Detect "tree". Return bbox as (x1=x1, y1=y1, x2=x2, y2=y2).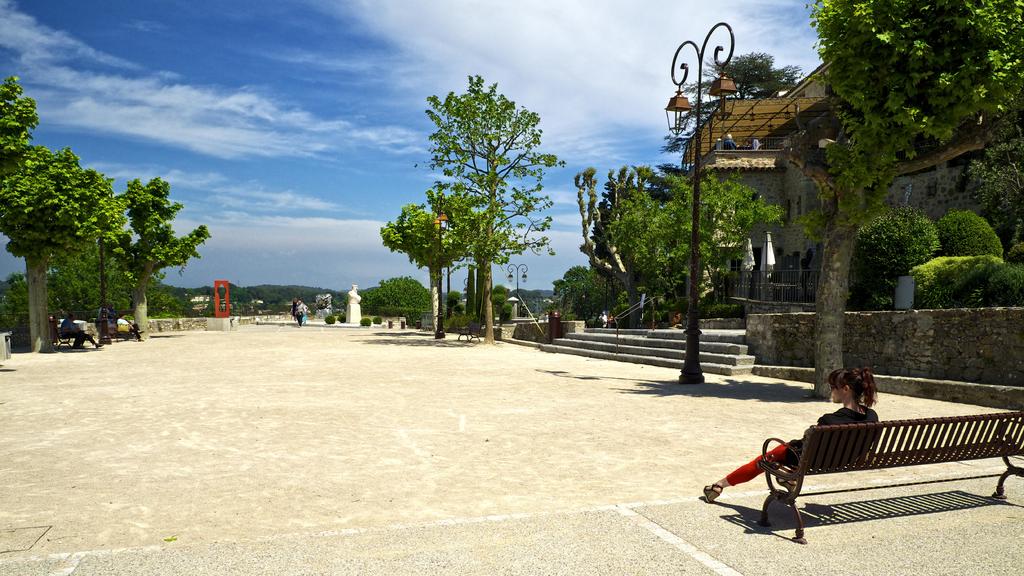
(x1=447, y1=288, x2=461, y2=310).
